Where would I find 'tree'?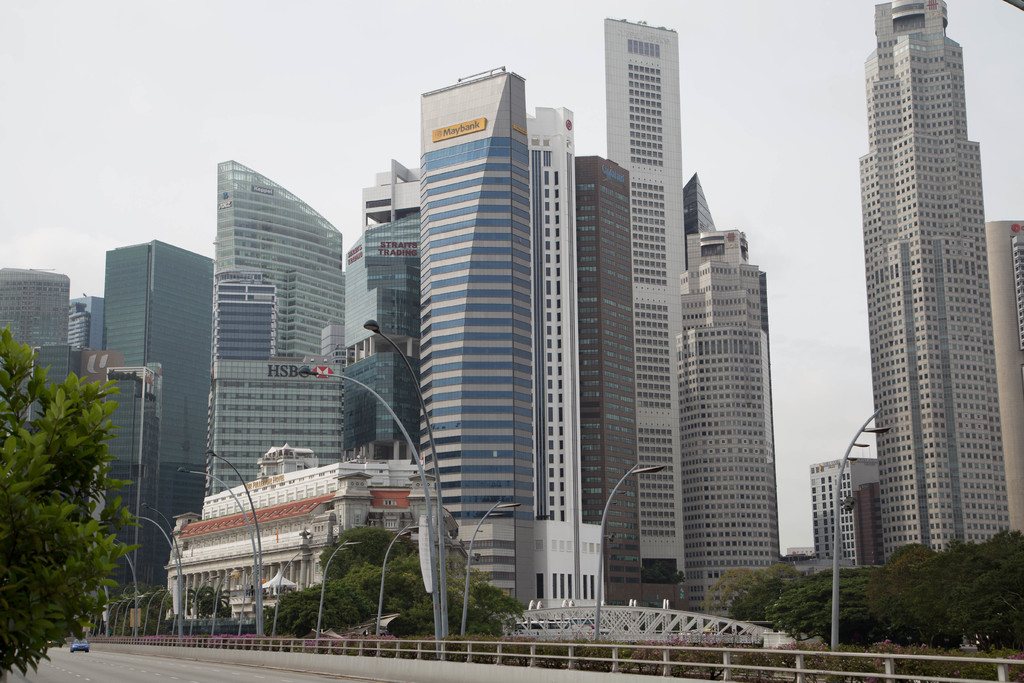
At left=6, top=328, right=129, bottom=641.
